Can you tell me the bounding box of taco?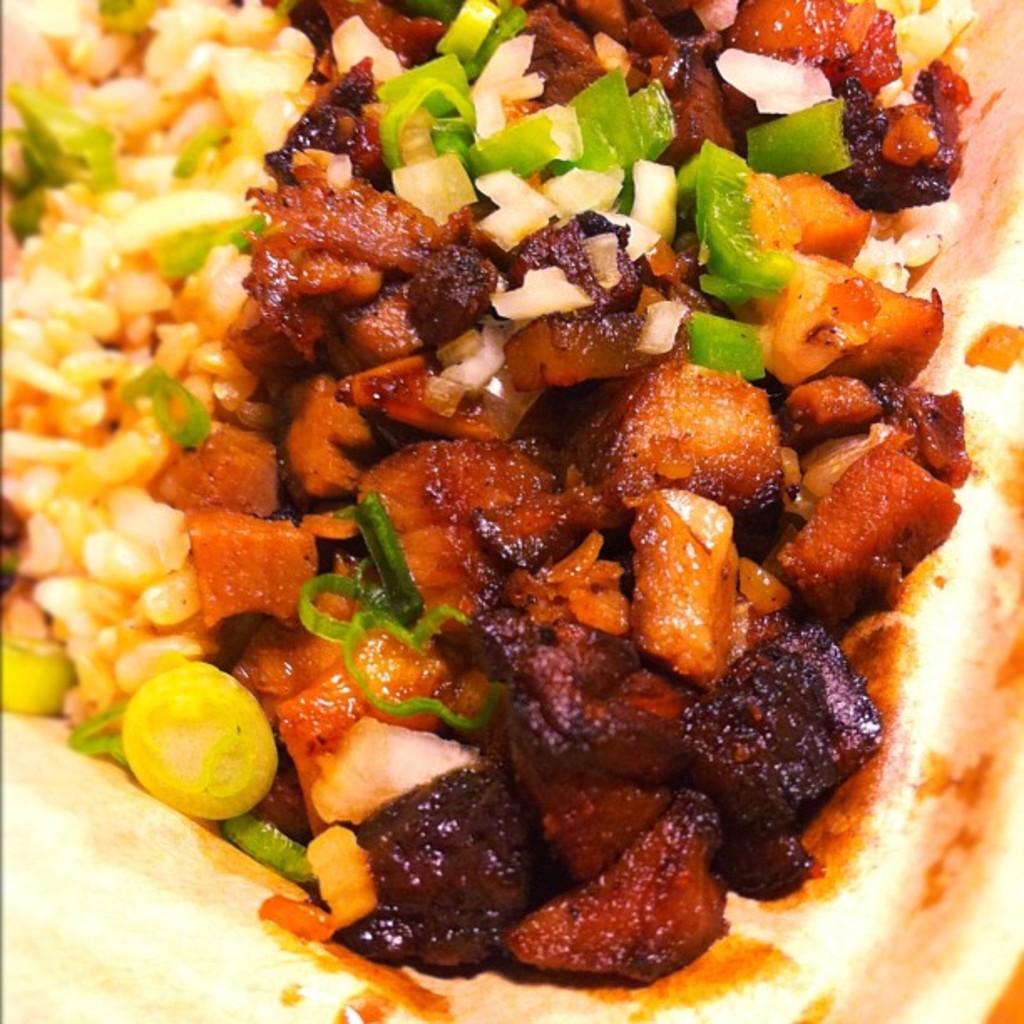
[left=0, top=8, right=1023, bottom=1023].
